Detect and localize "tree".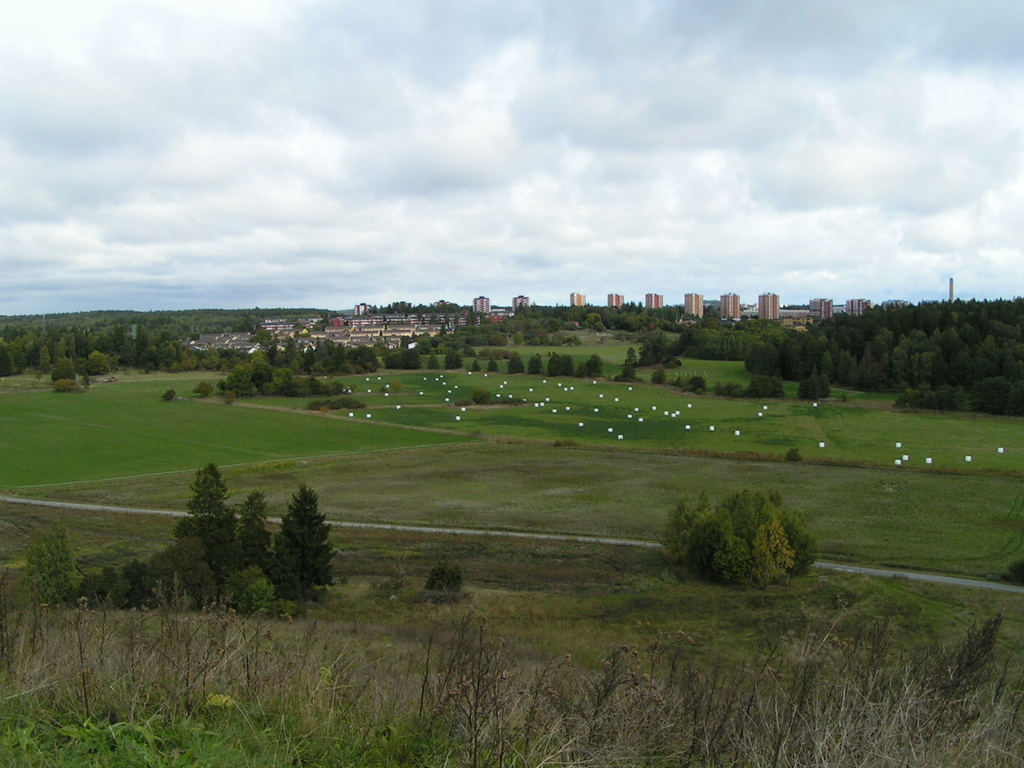
Localized at (x1=581, y1=353, x2=602, y2=373).
